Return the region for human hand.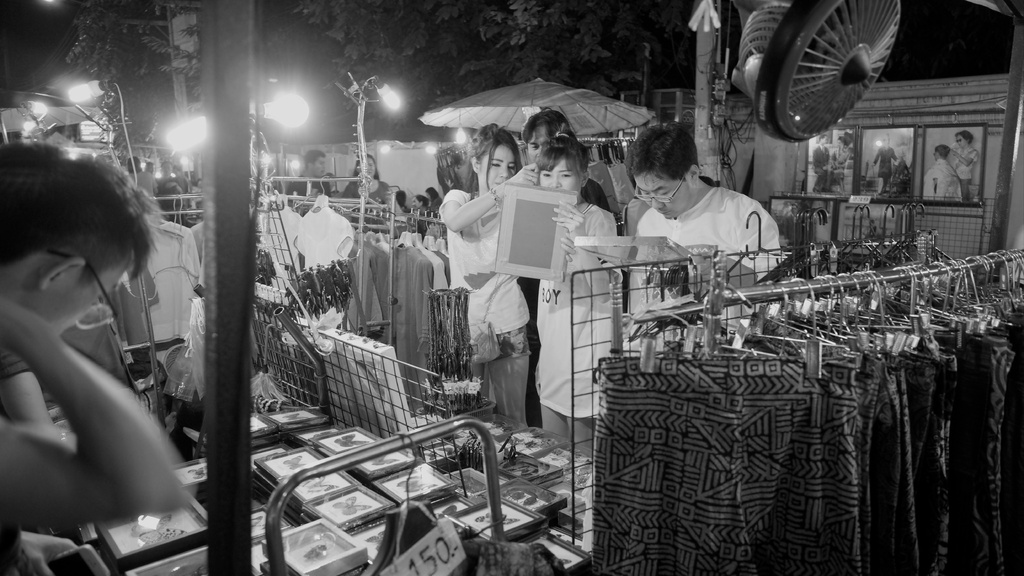
x1=512, y1=163, x2=541, y2=186.
